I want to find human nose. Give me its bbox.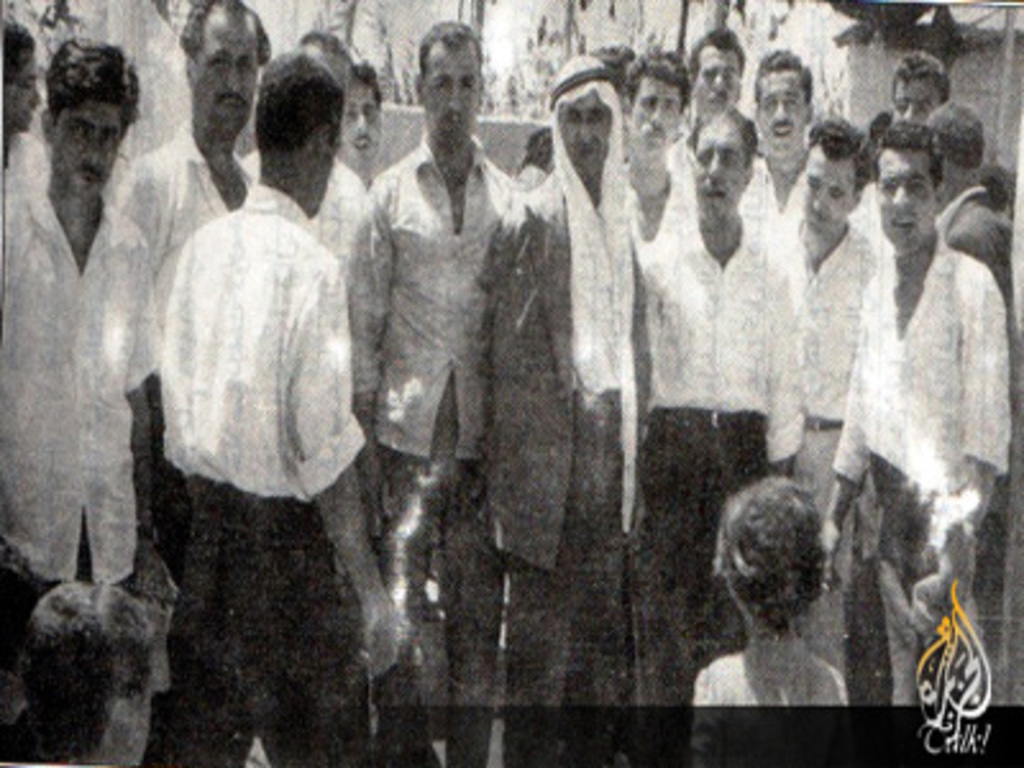
pyautogui.locateOnScreen(351, 110, 369, 133).
